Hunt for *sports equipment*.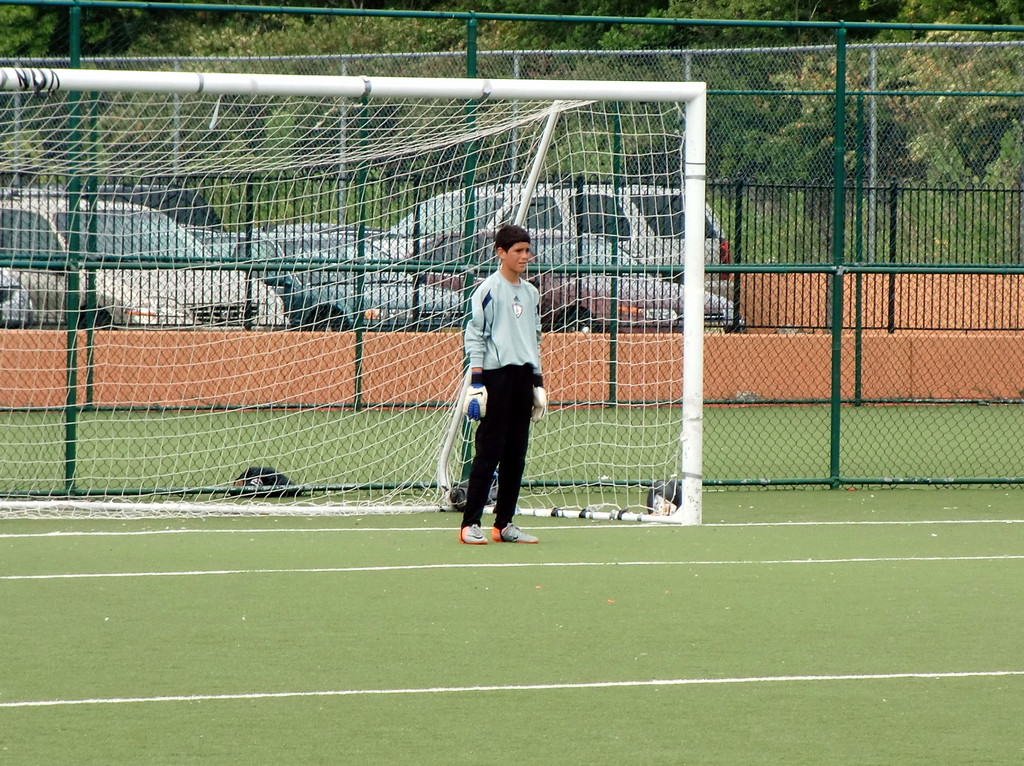
Hunted down at {"x1": 0, "y1": 52, "x2": 705, "y2": 524}.
